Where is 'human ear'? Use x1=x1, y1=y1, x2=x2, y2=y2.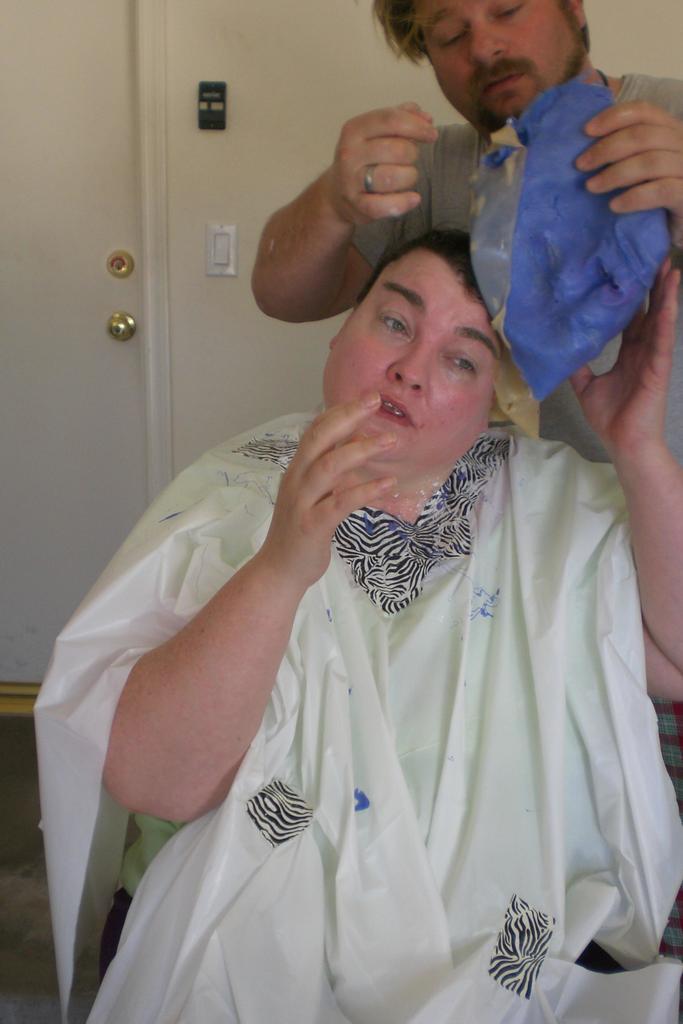
x1=559, y1=0, x2=584, y2=24.
